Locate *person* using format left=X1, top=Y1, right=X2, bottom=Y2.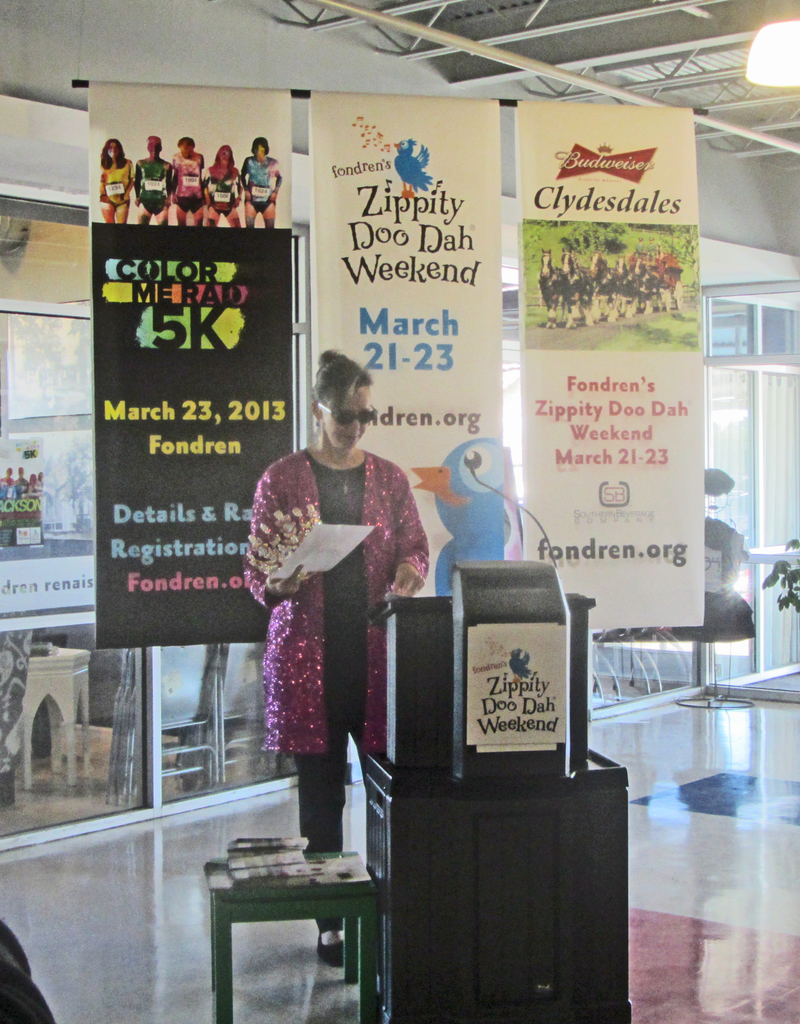
left=174, top=136, right=205, bottom=223.
